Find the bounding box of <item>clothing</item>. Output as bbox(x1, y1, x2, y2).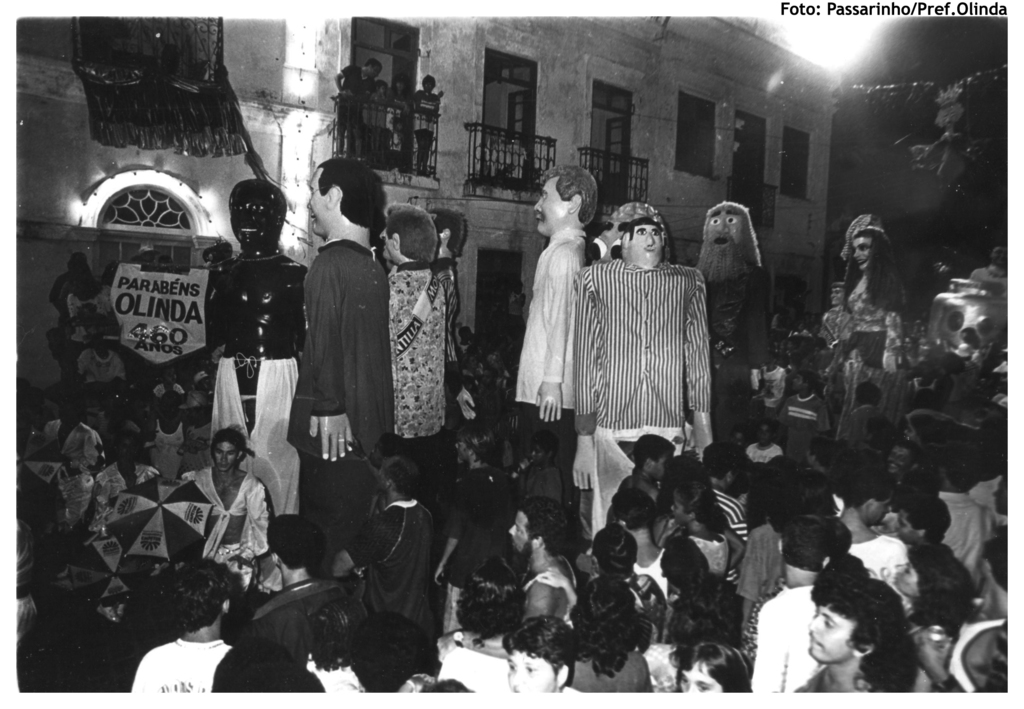
bbox(748, 443, 780, 463).
